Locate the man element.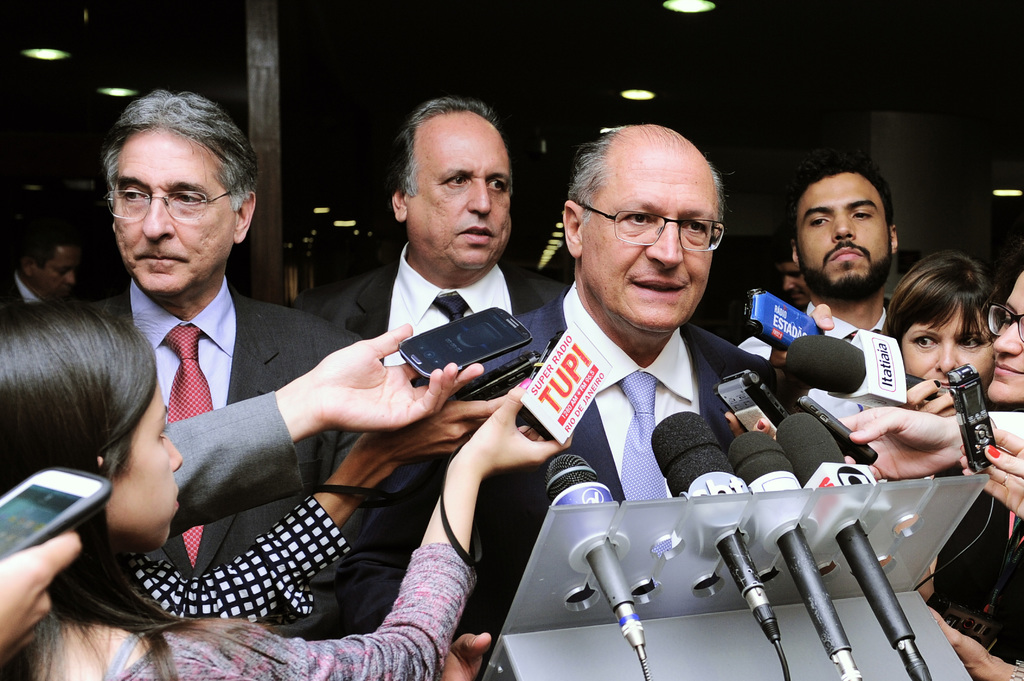
Element bbox: box(269, 95, 535, 553).
